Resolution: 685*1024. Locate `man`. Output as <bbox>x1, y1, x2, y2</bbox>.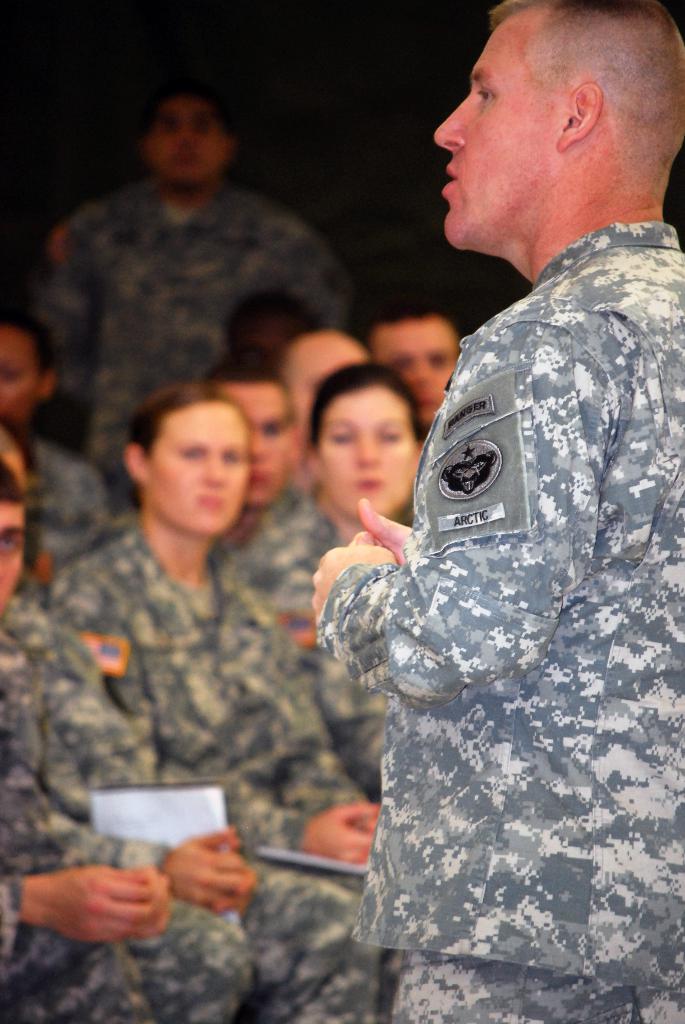
<bbox>317, 0, 684, 1023</bbox>.
